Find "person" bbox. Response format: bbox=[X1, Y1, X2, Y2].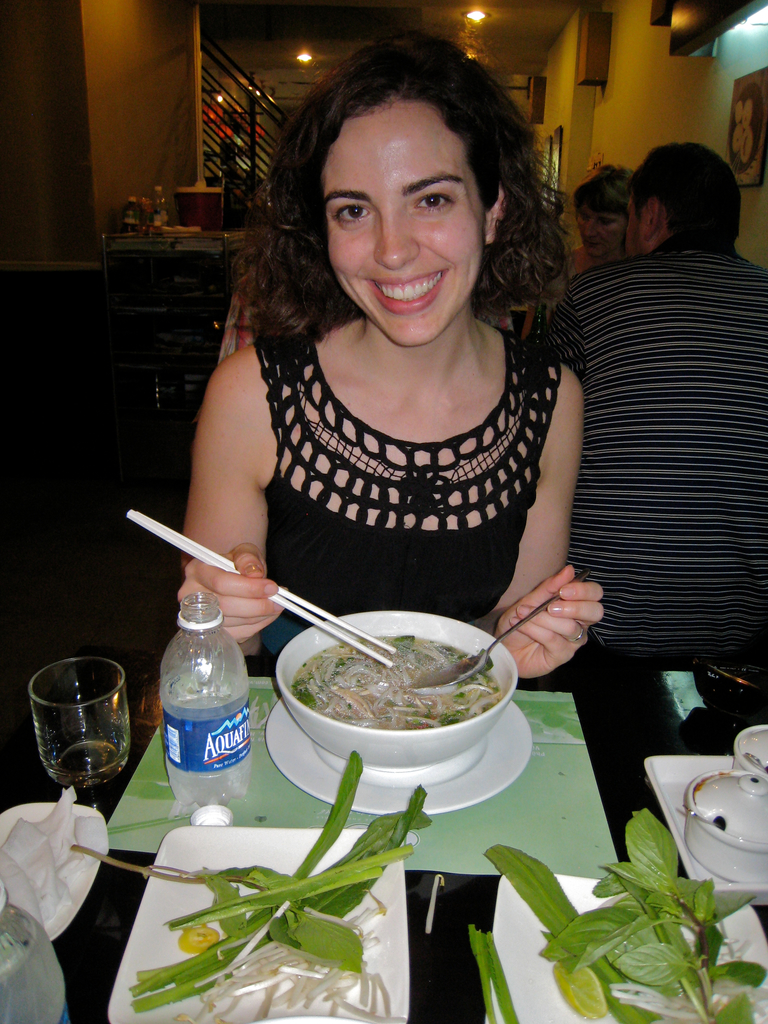
bbox=[152, 38, 635, 716].
